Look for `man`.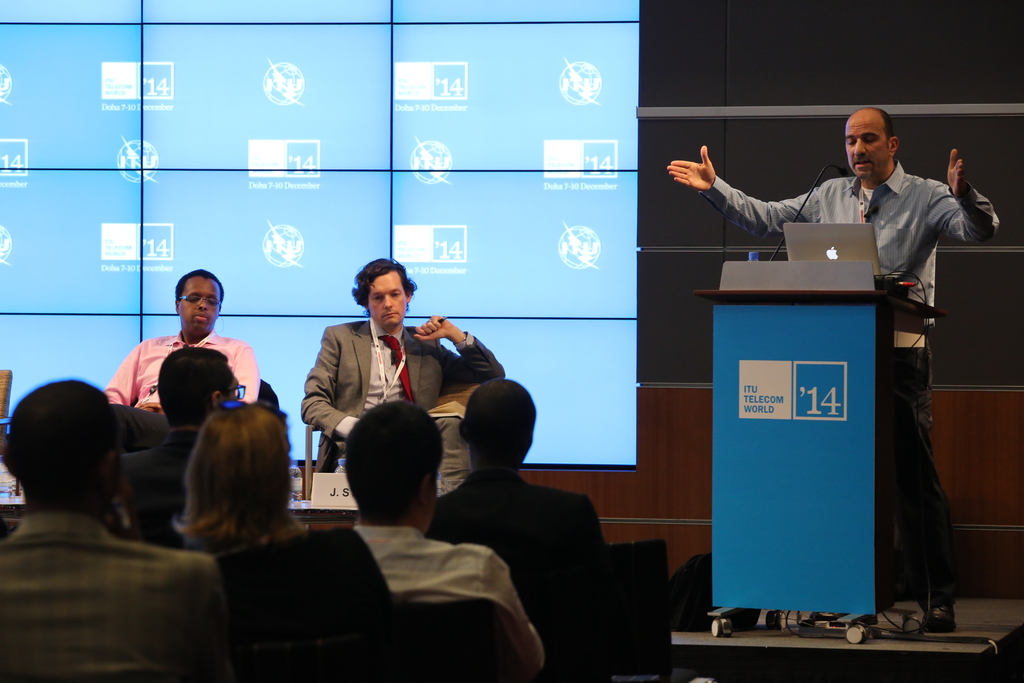
Found: select_region(664, 105, 1004, 637).
